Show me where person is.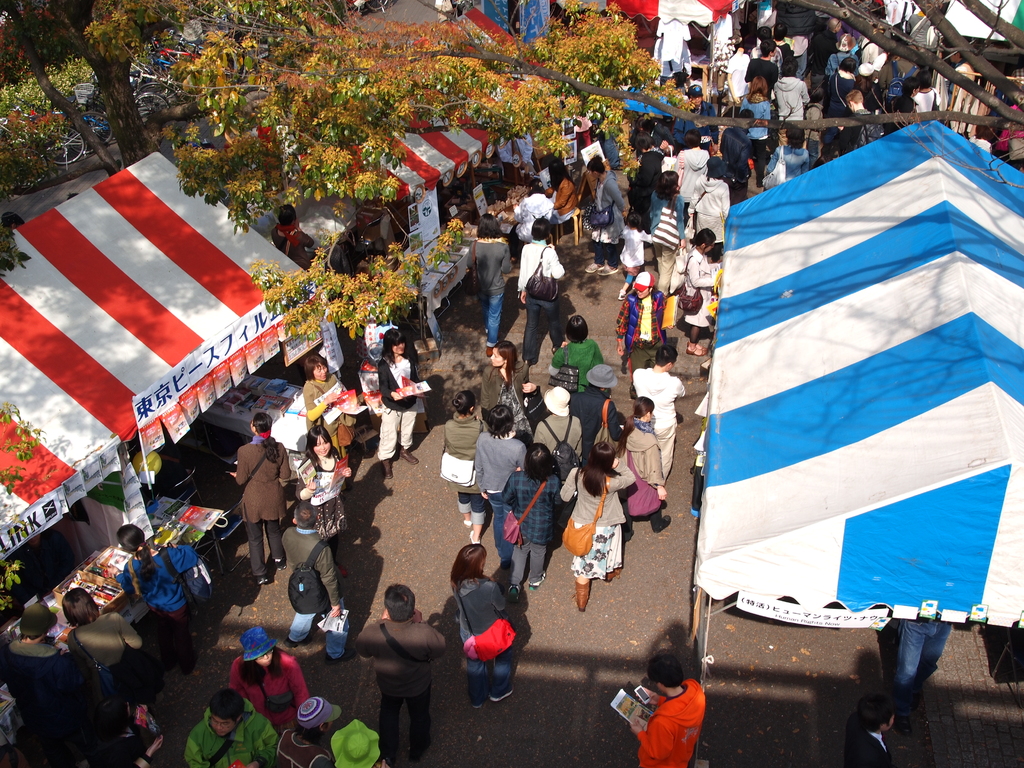
person is at bbox(467, 211, 516, 356).
